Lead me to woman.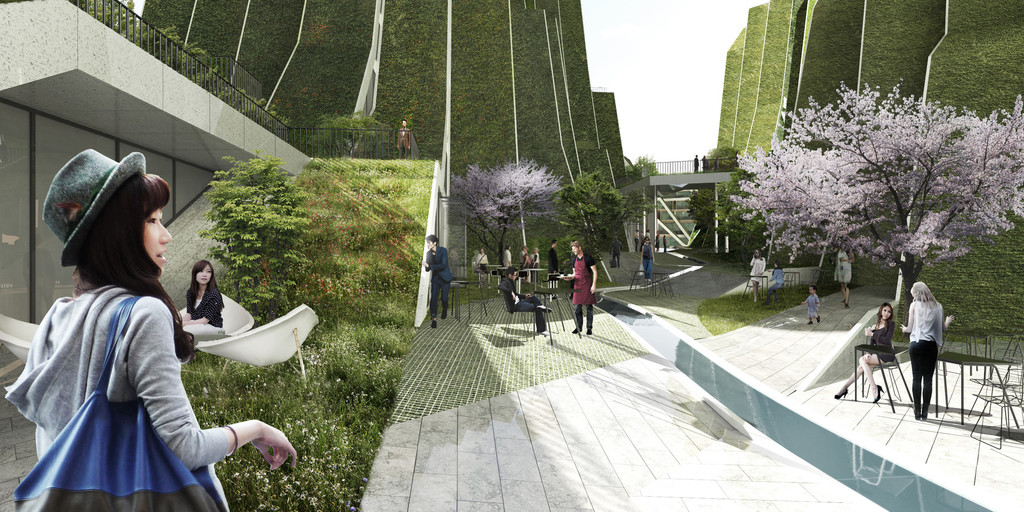
Lead to [x1=749, y1=250, x2=765, y2=300].
